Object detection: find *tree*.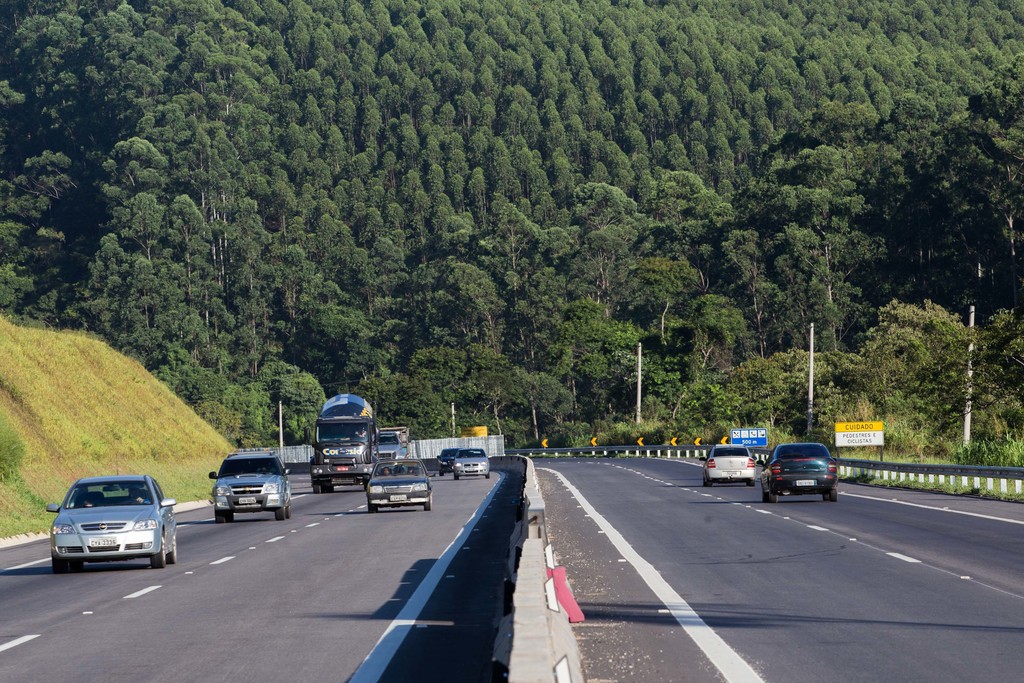
<box>787,152,883,346</box>.
